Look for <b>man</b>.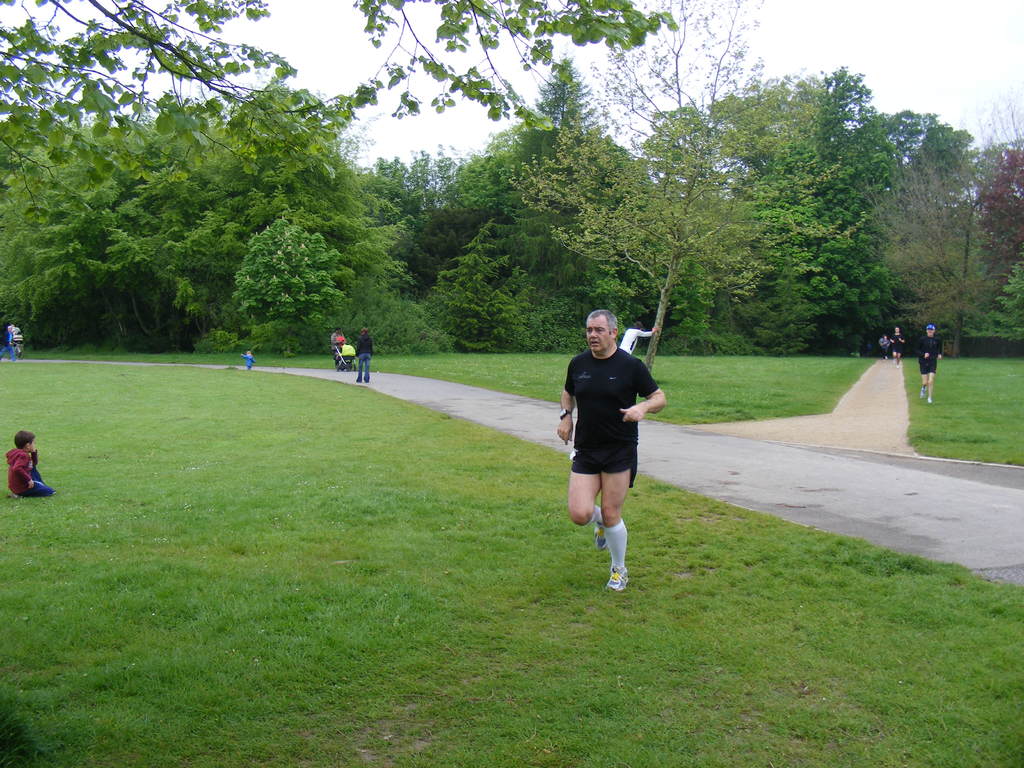
Found: pyautogui.locateOnScreen(12, 319, 24, 347).
